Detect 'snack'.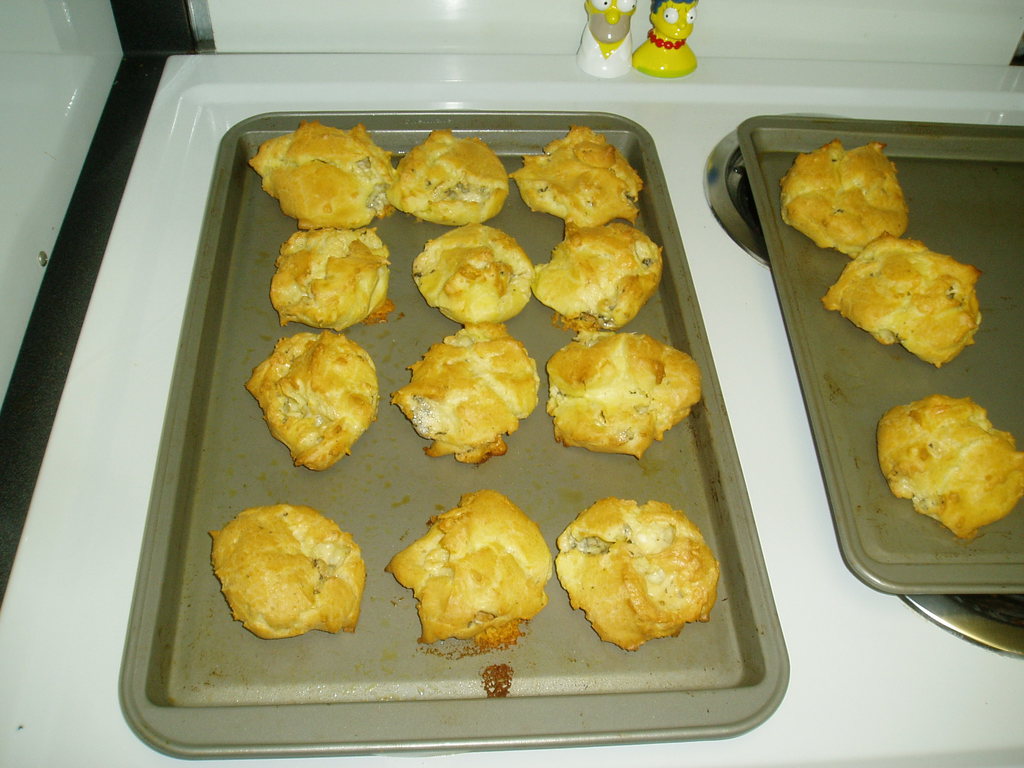
Detected at (821,225,985,367).
